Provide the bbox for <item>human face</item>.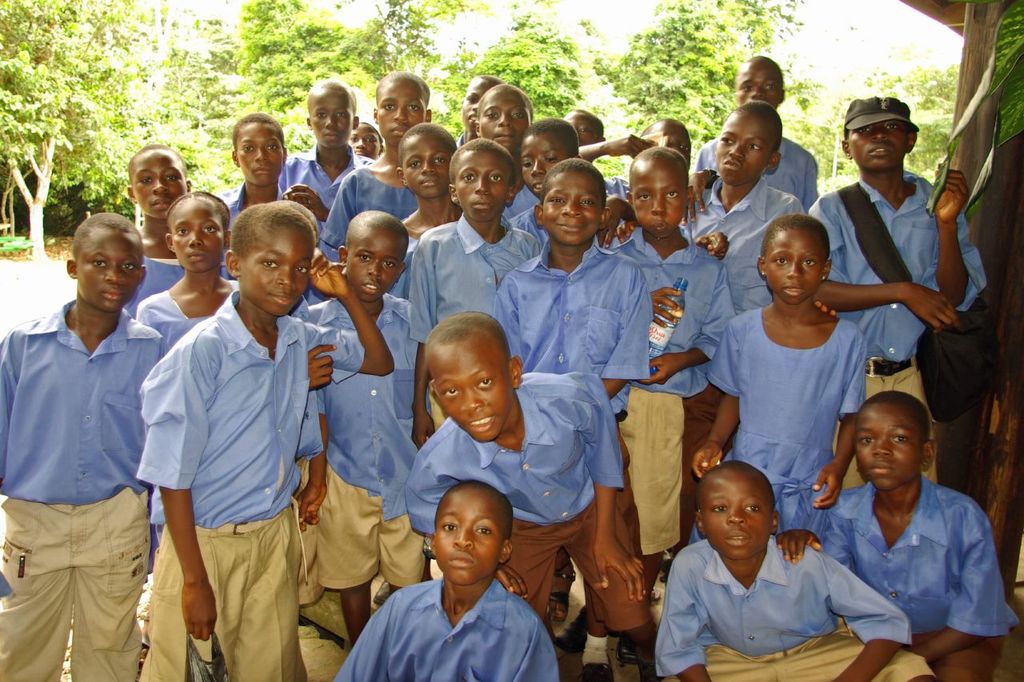
(72,229,146,312).
